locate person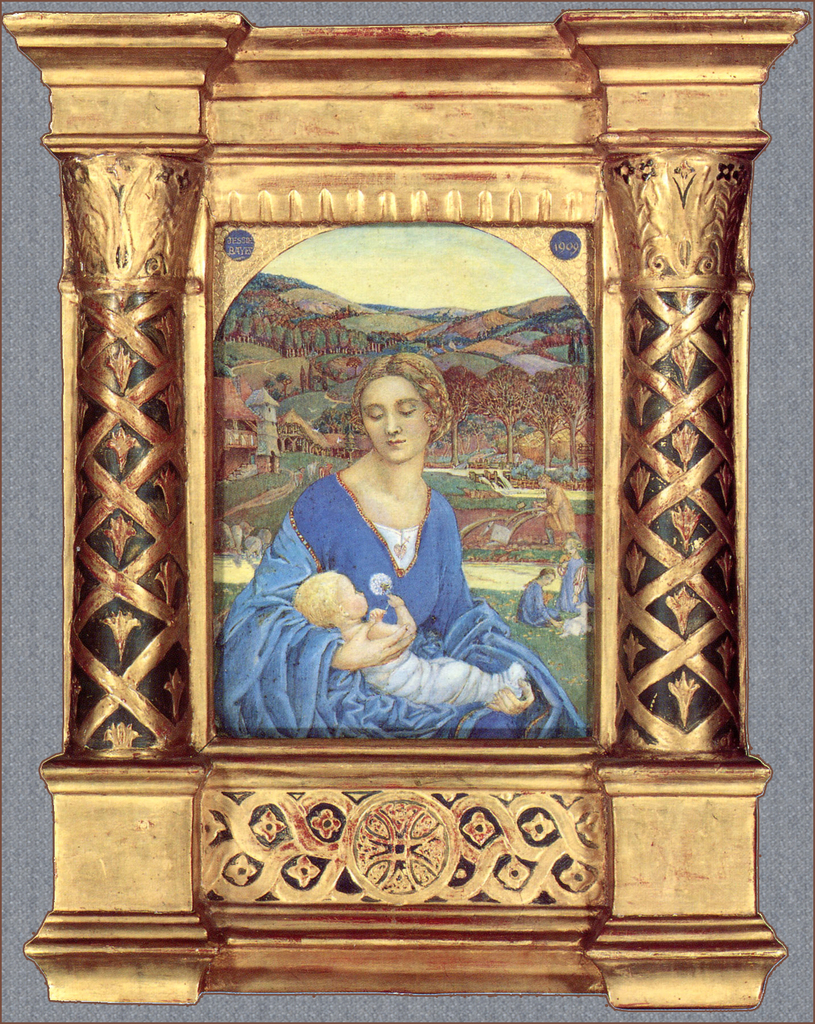
rect(209, 351, 584, 746)
